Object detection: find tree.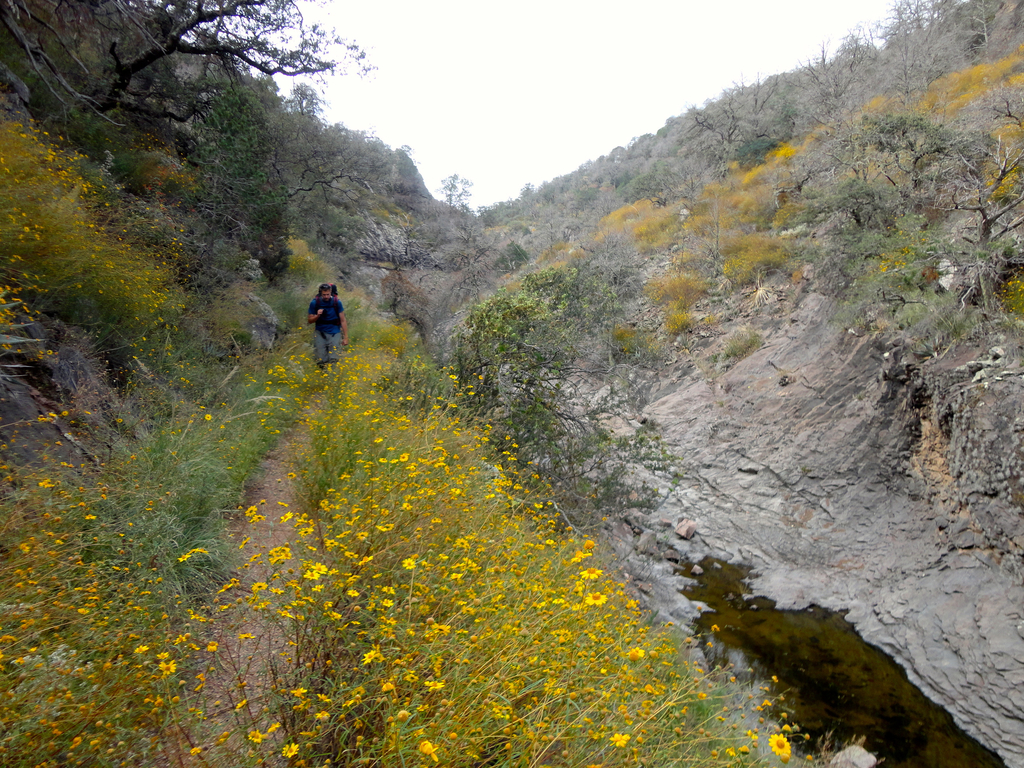
bbox=(0, 0, 128, 143).
